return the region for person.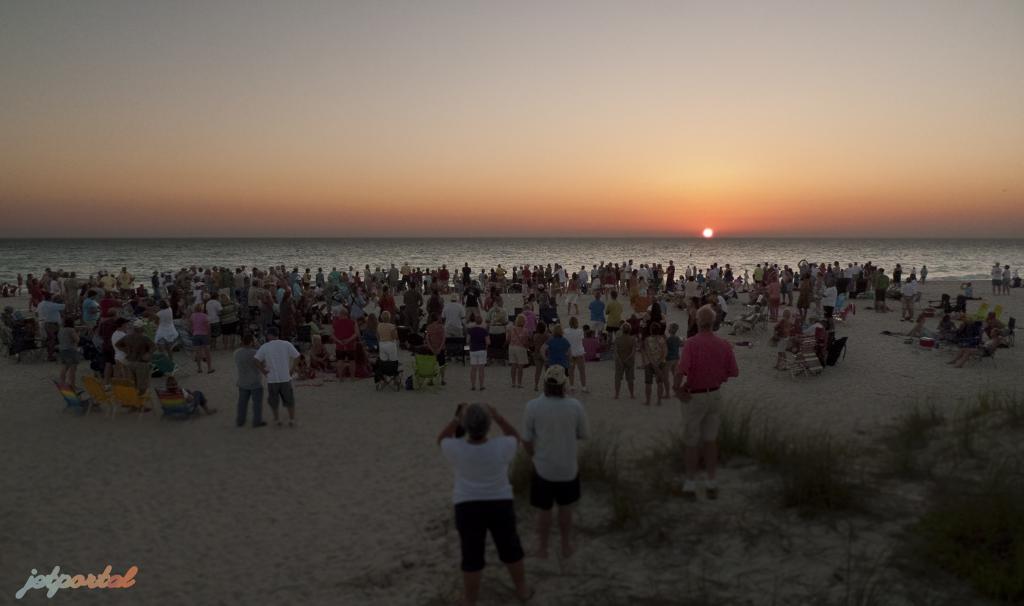
region(1012, 268, 1022, 280).
